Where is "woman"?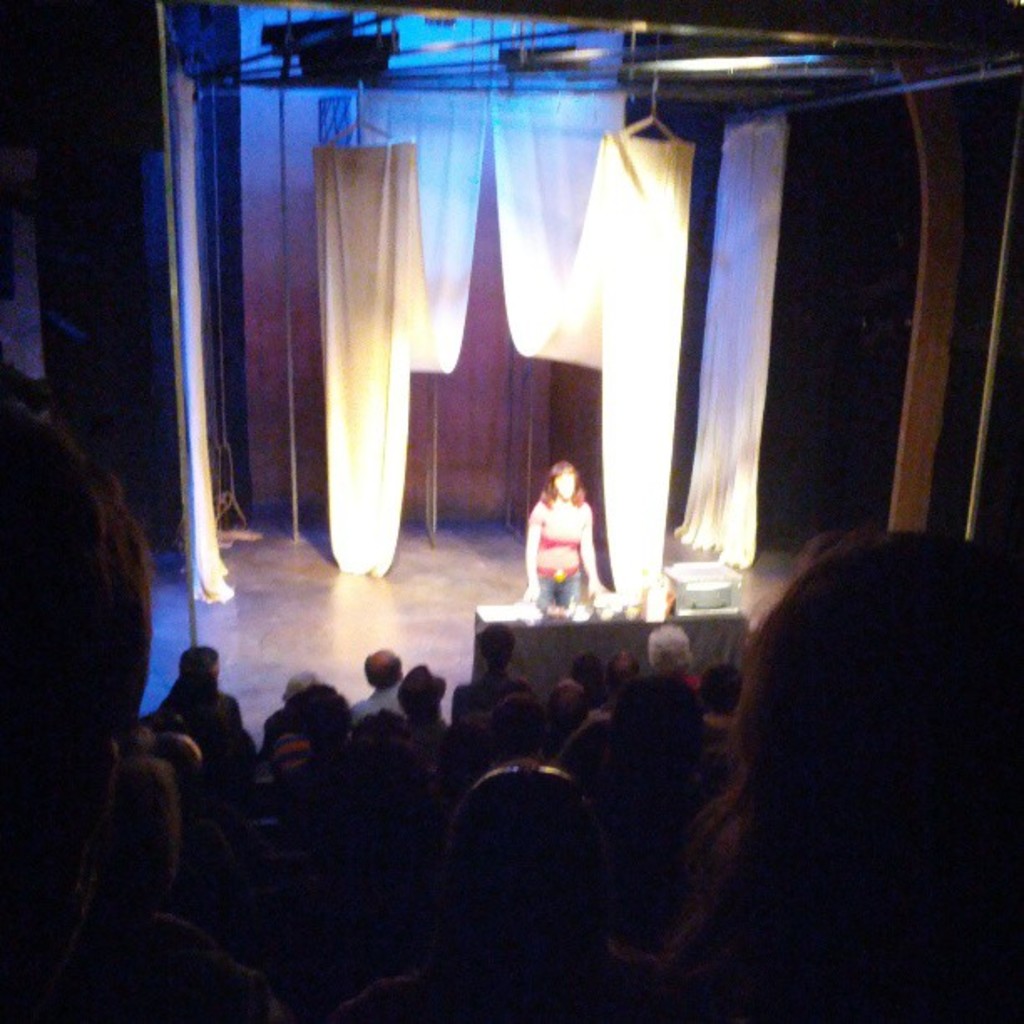
locate(515, 447, 619, 597).
